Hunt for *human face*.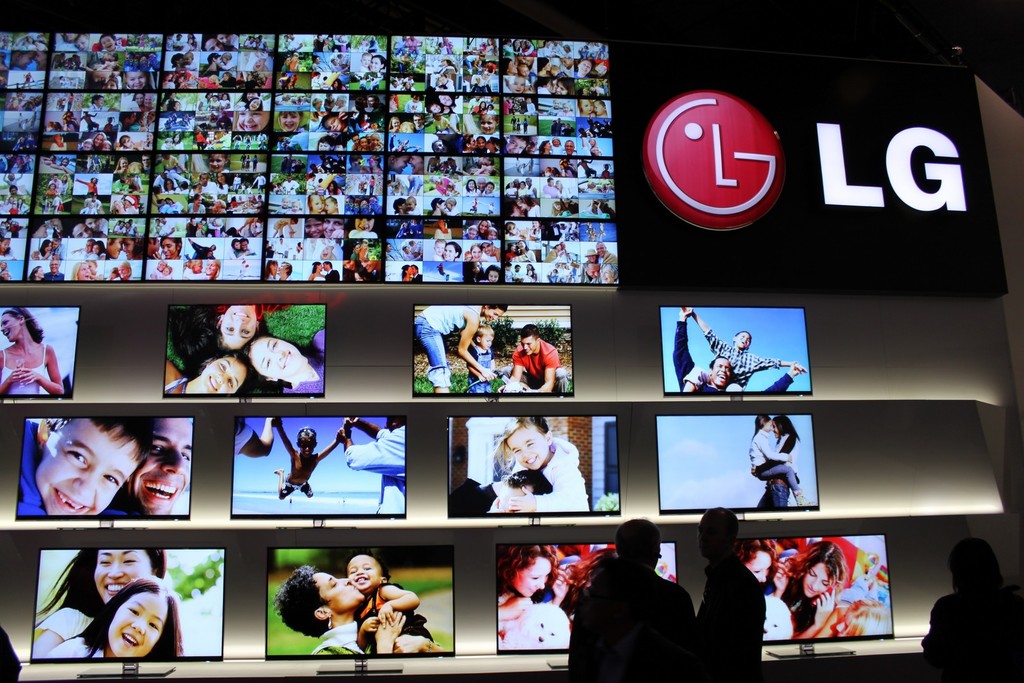
Hunted down at bbox=(110, 588, 169, 663).
